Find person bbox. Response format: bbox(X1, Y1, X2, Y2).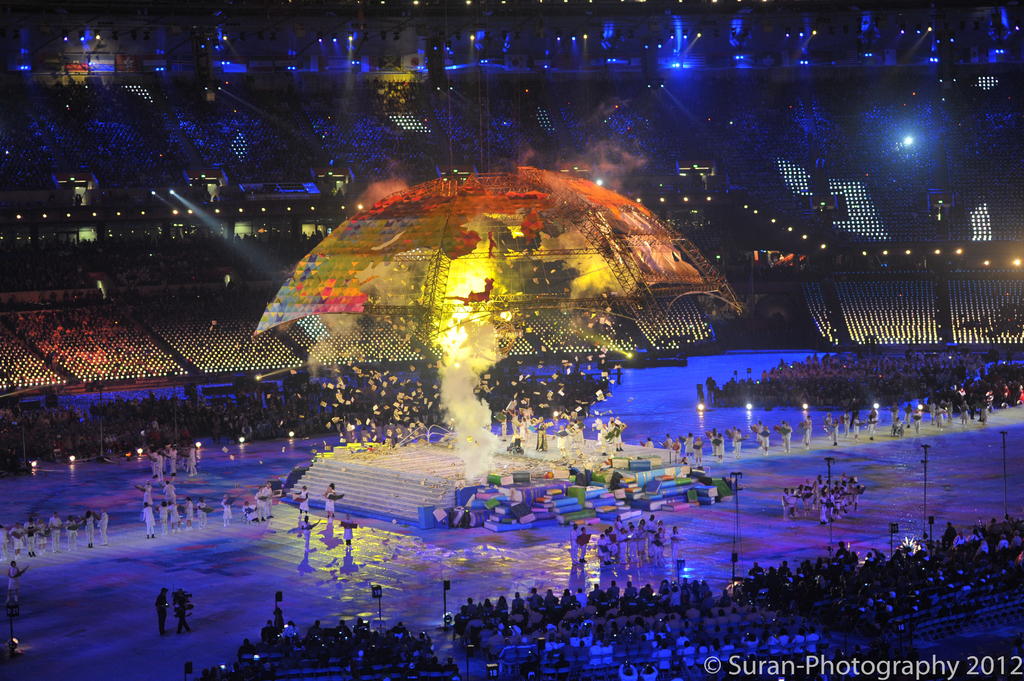
bbox(152, 589, 172, 638).
